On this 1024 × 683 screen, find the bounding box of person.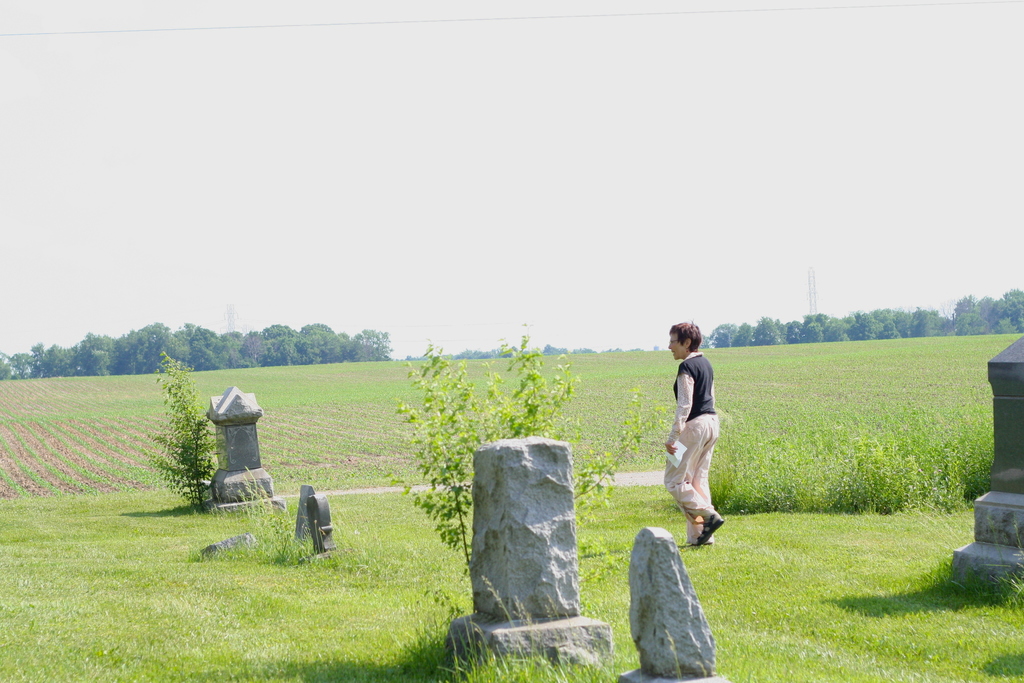
Bounding box: 667/318/733/568.
